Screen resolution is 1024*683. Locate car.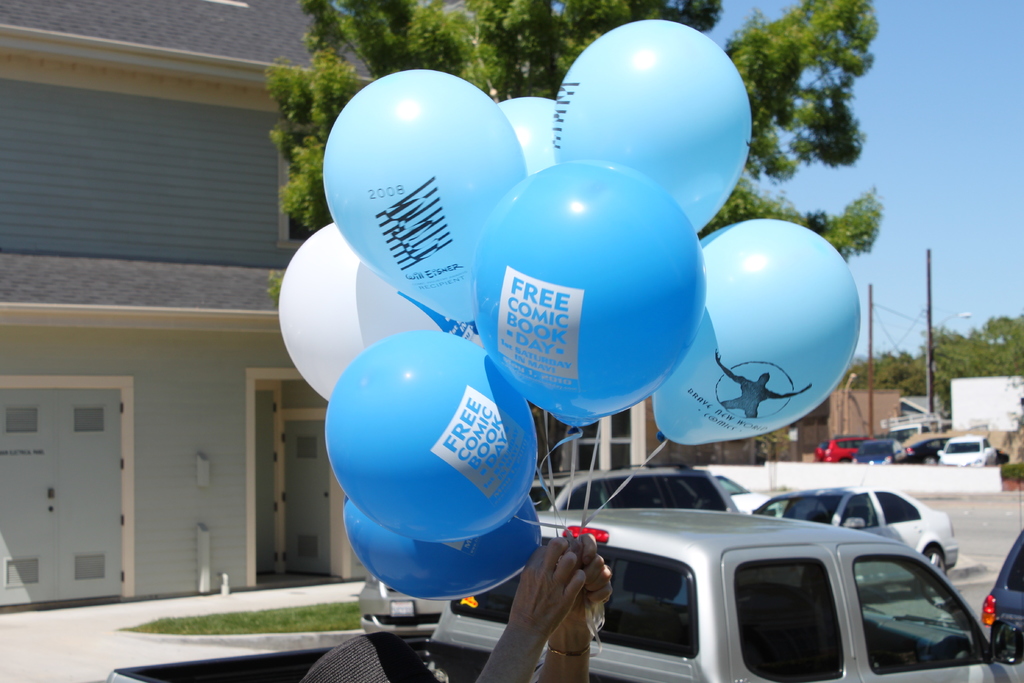
<box>888,432,948,462</box>.
